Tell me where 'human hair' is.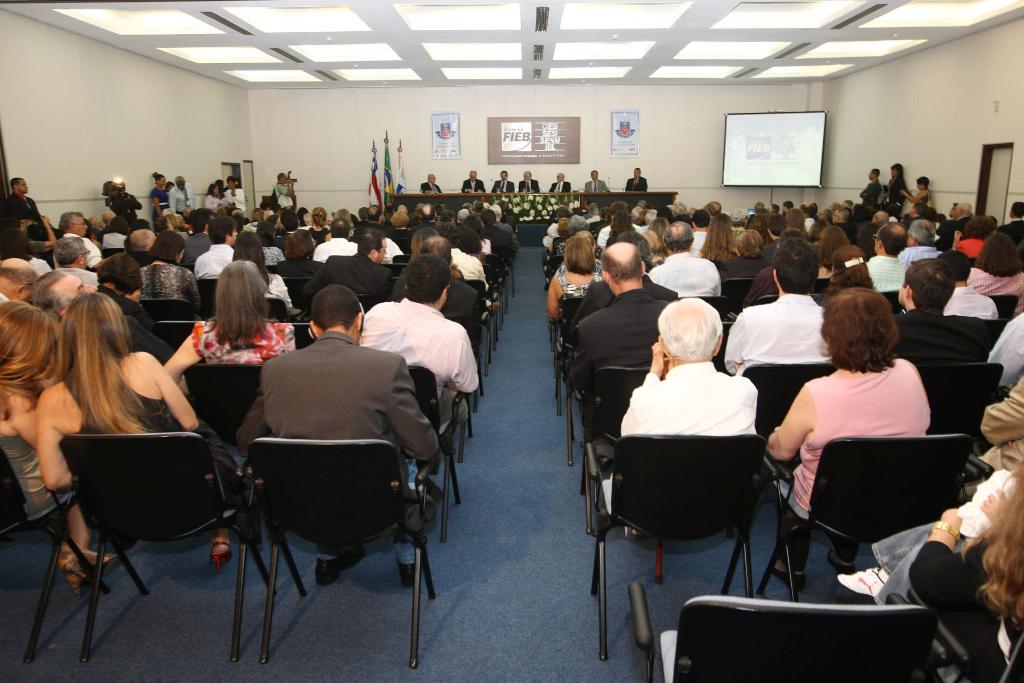
'human hair' is at (10,177,24,191).
